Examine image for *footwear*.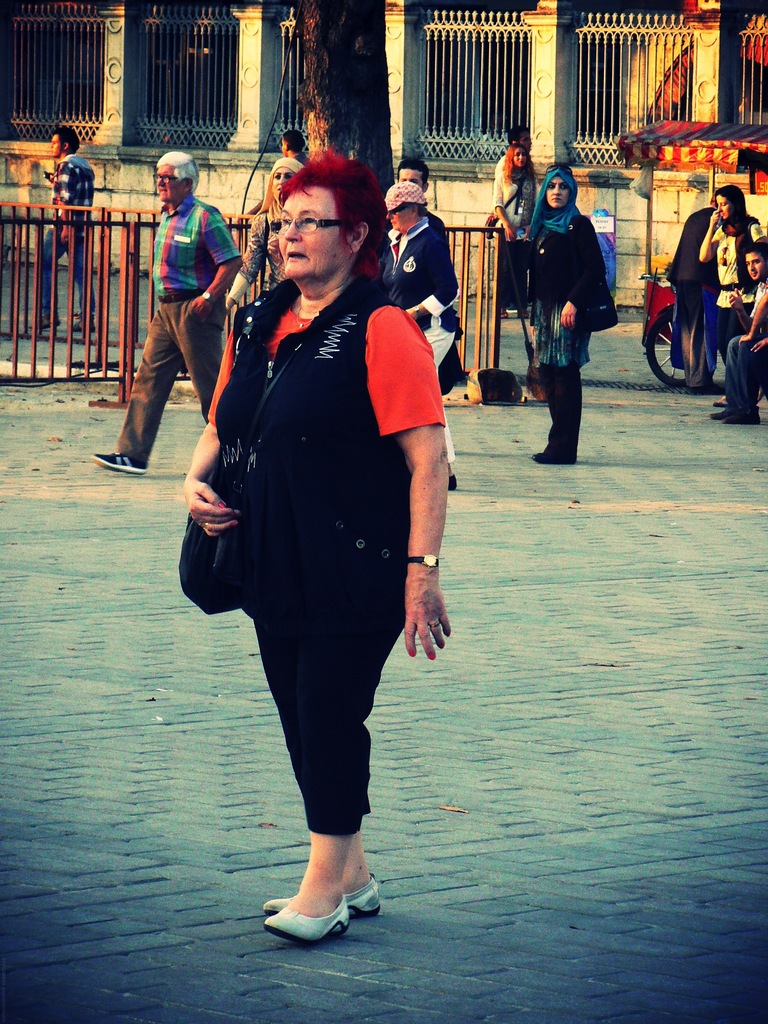
Examination result: [336,879,378,920].
